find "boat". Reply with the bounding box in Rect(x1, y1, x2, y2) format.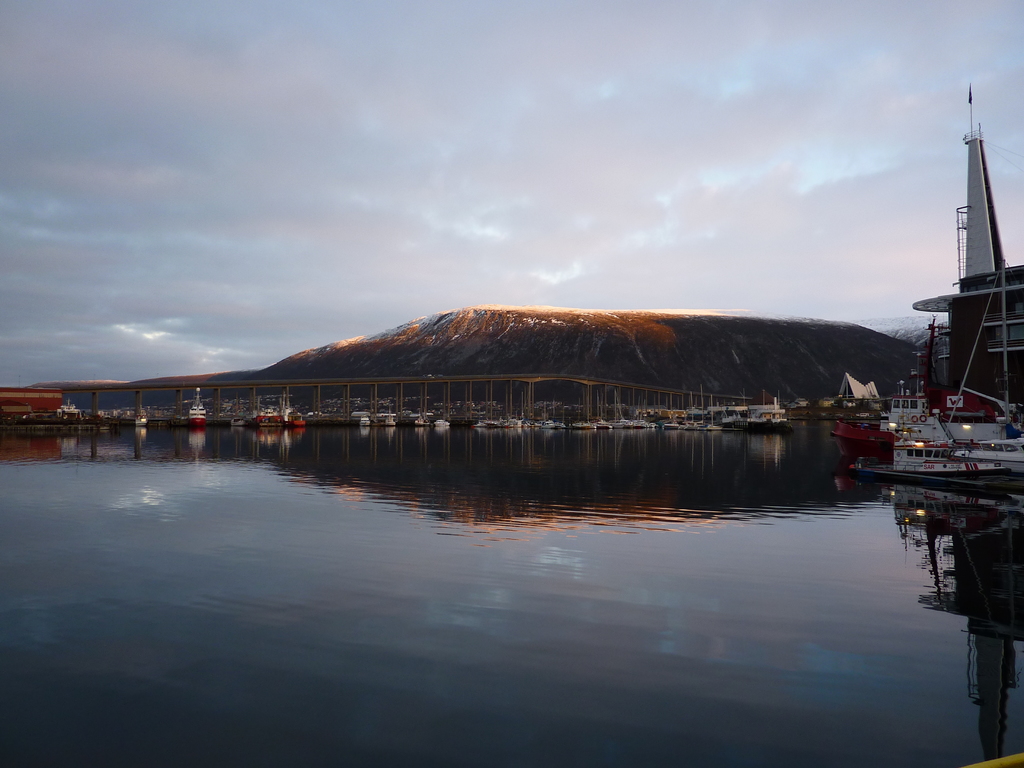
Rect(257, 387, 303, 427).
